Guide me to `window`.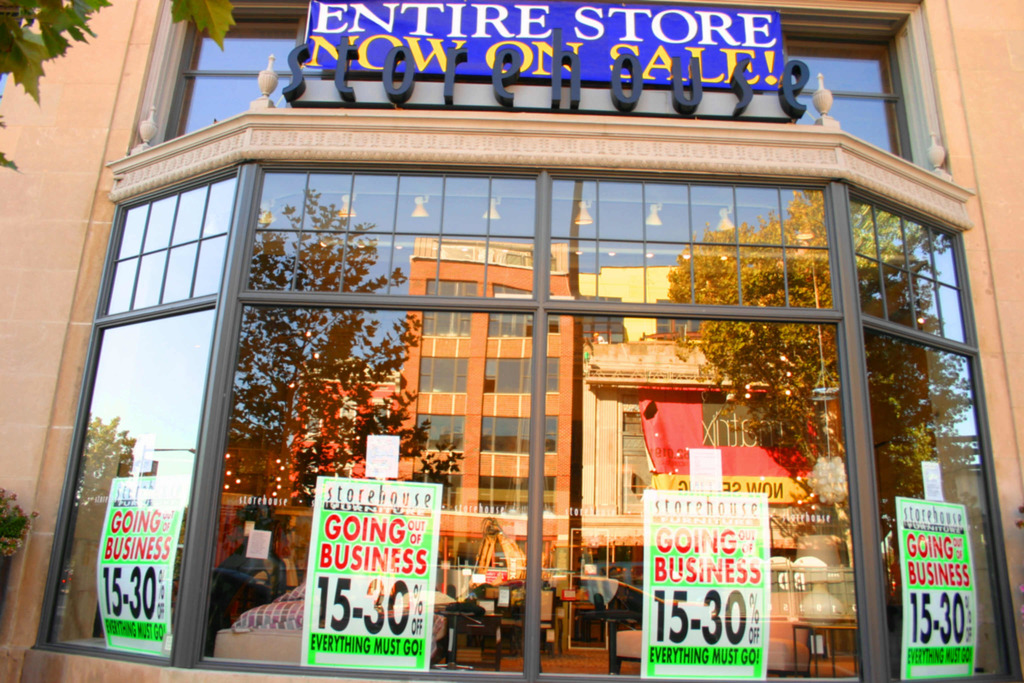
Guidance: {"left": 35, "top": 151, "right": 1023, "bottom": 682}.
